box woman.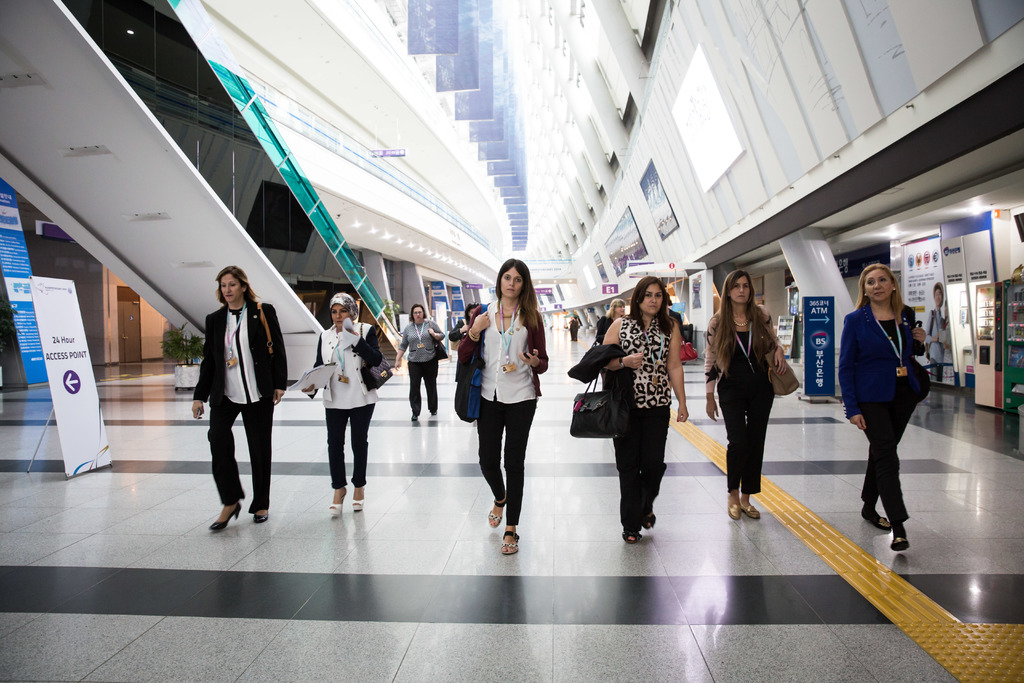
region(392, 304, 447, 424).
